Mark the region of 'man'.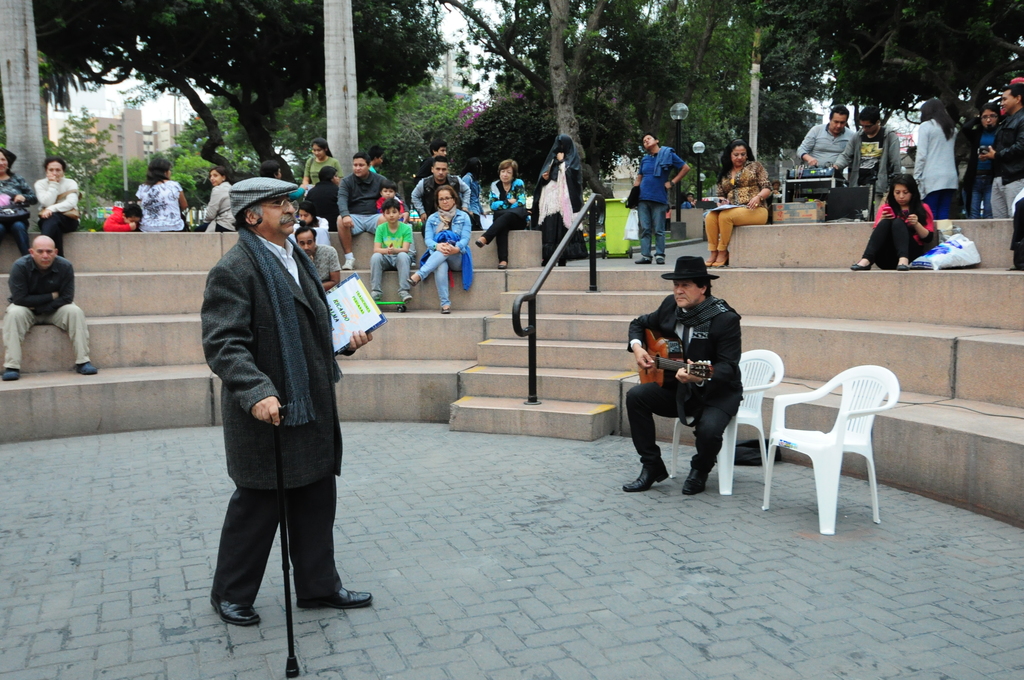
Region: box=[984, 85, 1023, 223].
